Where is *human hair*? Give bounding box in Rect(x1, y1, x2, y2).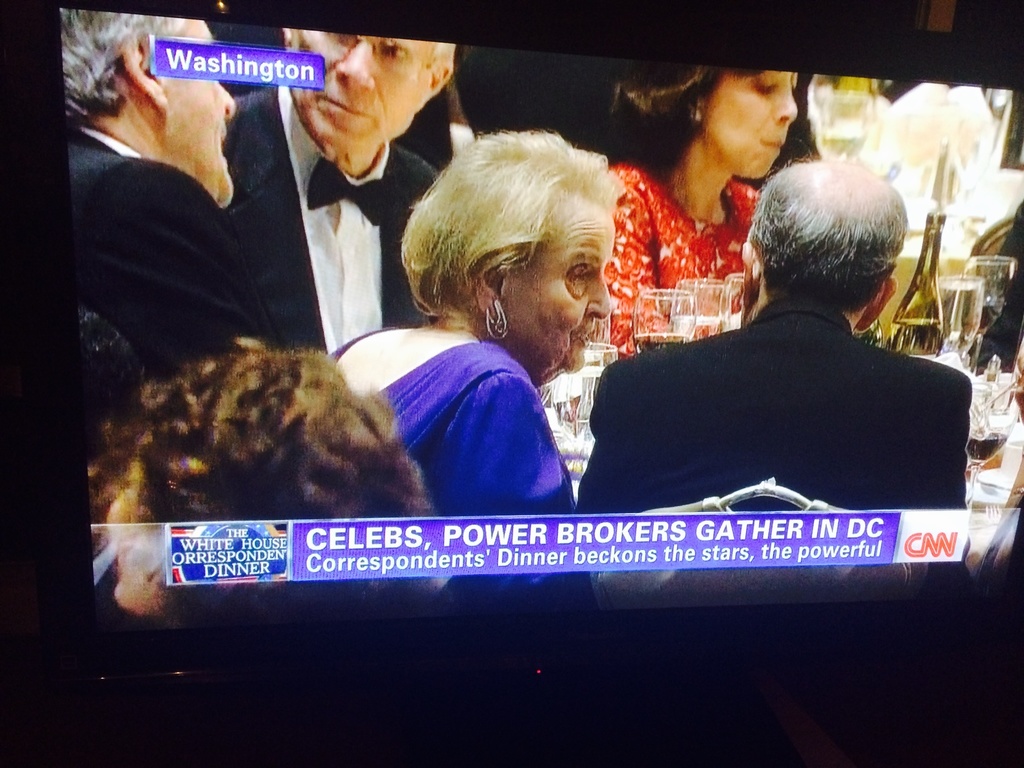
Rect(86, 341, 432, 518).
